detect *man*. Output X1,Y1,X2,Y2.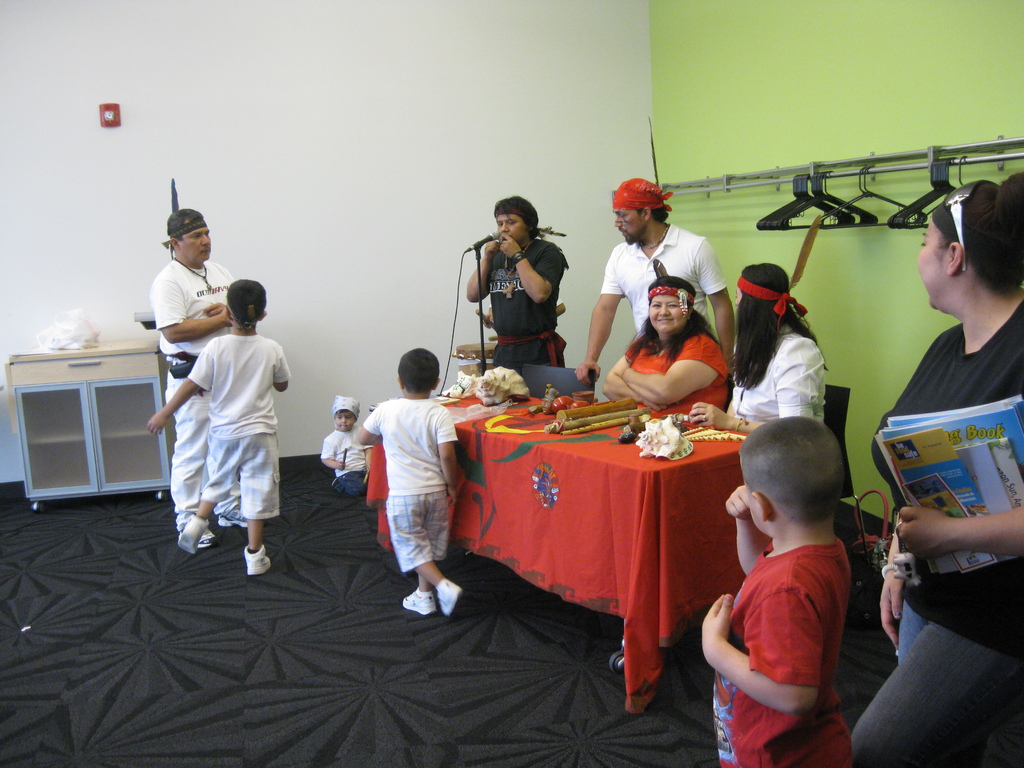
141,206,248,548.
